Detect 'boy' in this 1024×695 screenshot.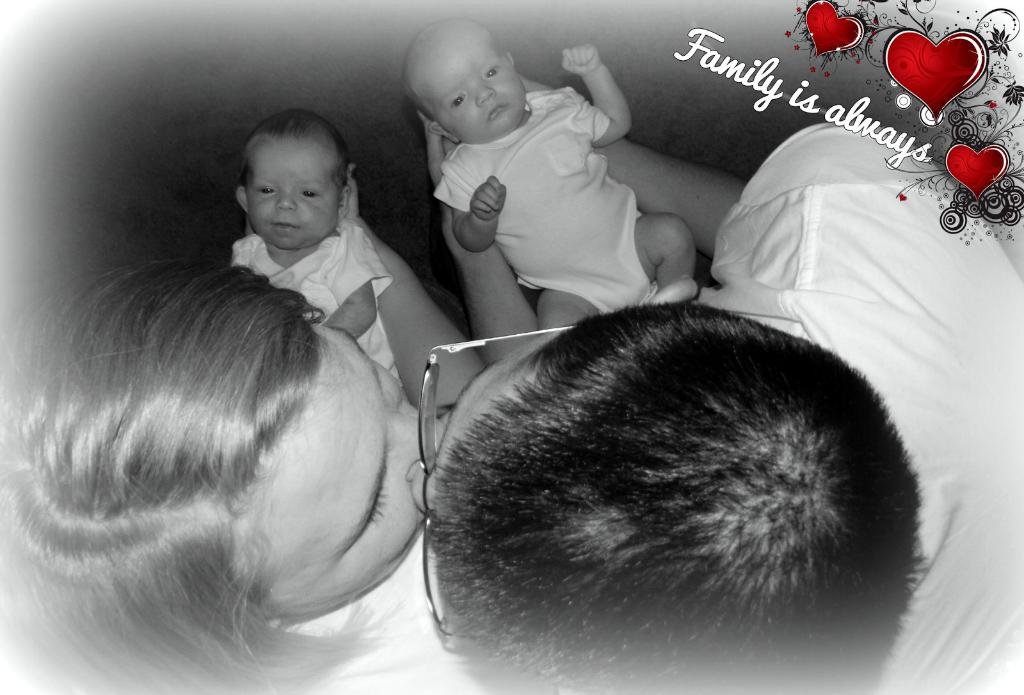
Detection: locate(225, 109, 392, 385).
